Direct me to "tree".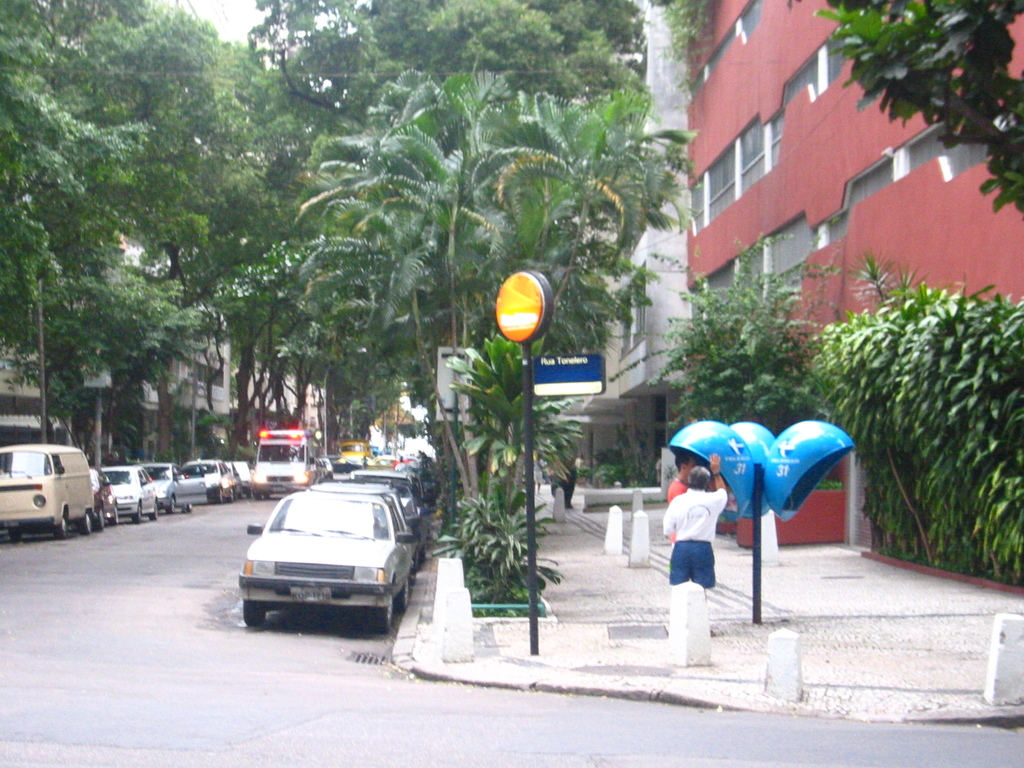
Direction: <bbox>796, 0, 1023, 240</bbox>.
